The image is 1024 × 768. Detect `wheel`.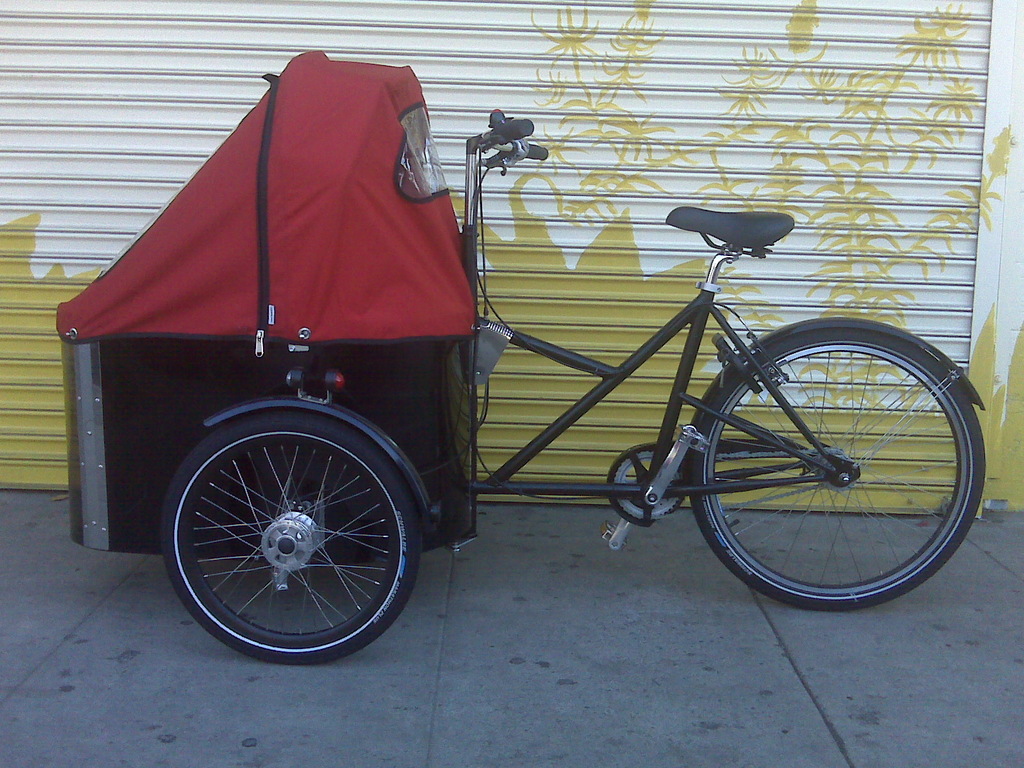
Detection: box(689, 328, 984, 611).
